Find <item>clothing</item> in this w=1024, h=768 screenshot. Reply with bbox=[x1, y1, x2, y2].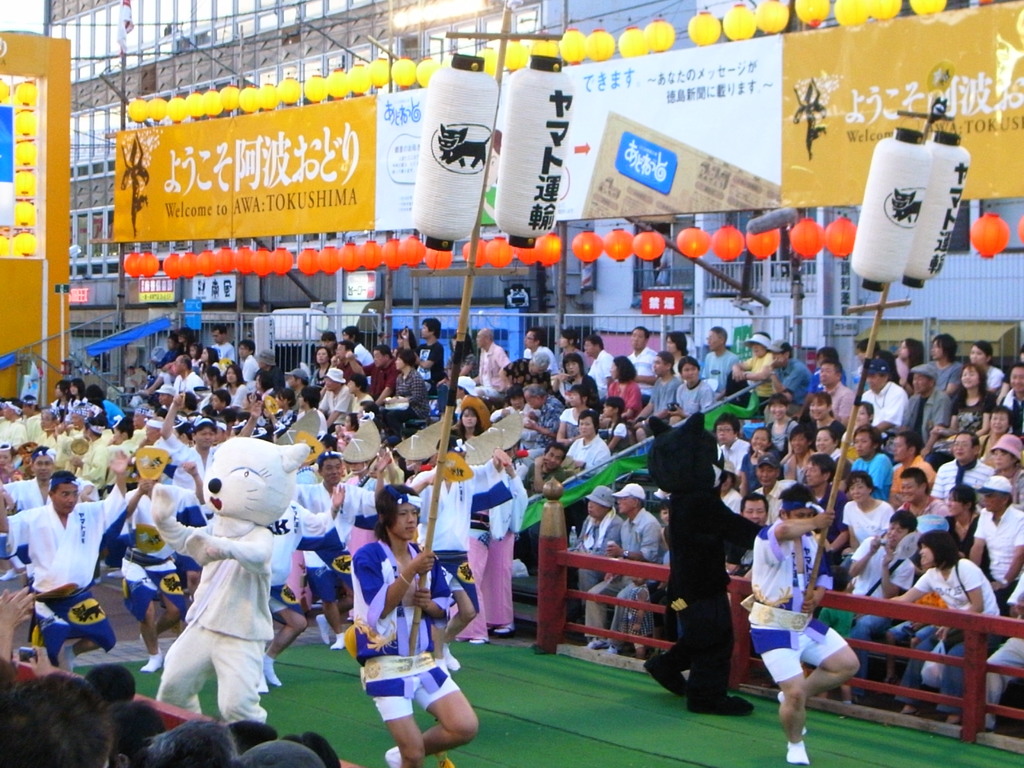
bbox=[52, 400, 67, 417].
